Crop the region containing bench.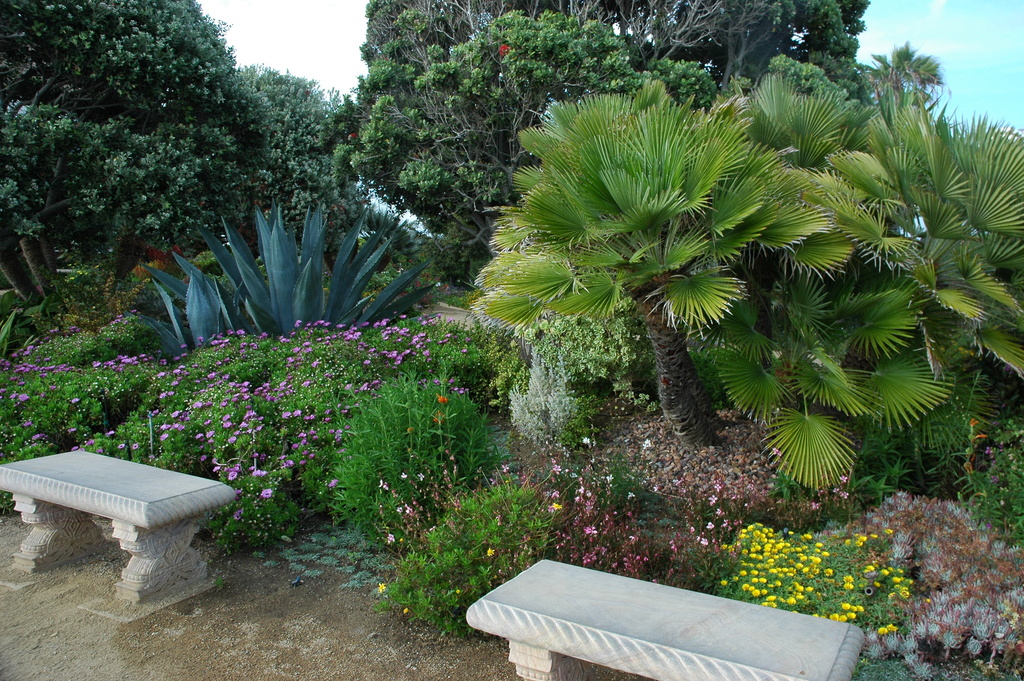
Crop region: box=[22, 450, 253, 575].
